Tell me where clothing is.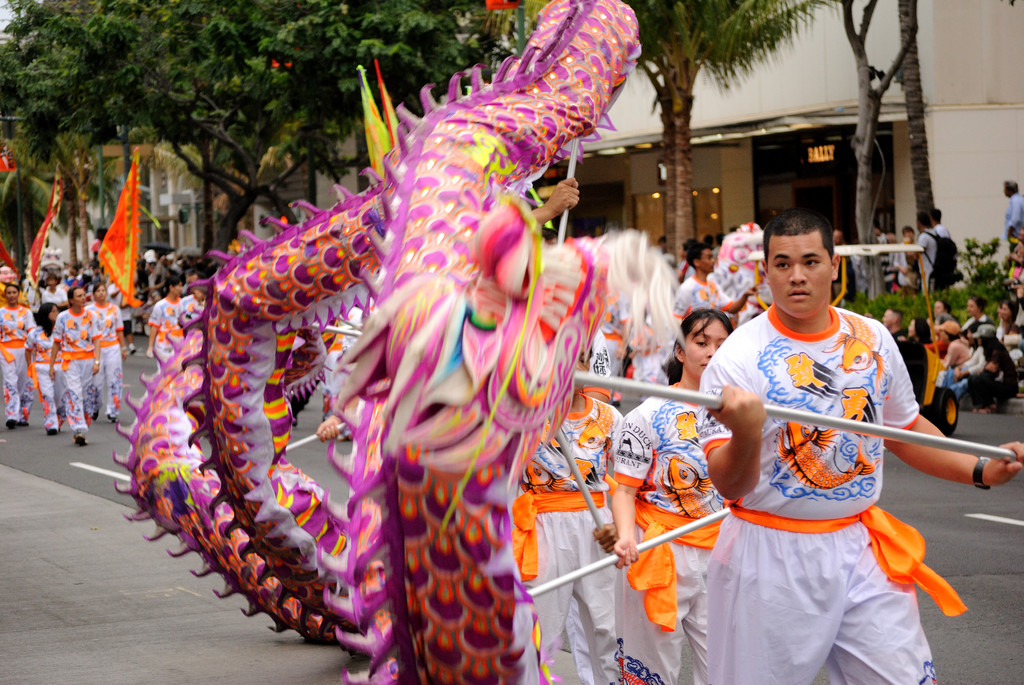
clothing is at {"left": 1012, "top": 192, "right": 1023, "bottom": 242}.
